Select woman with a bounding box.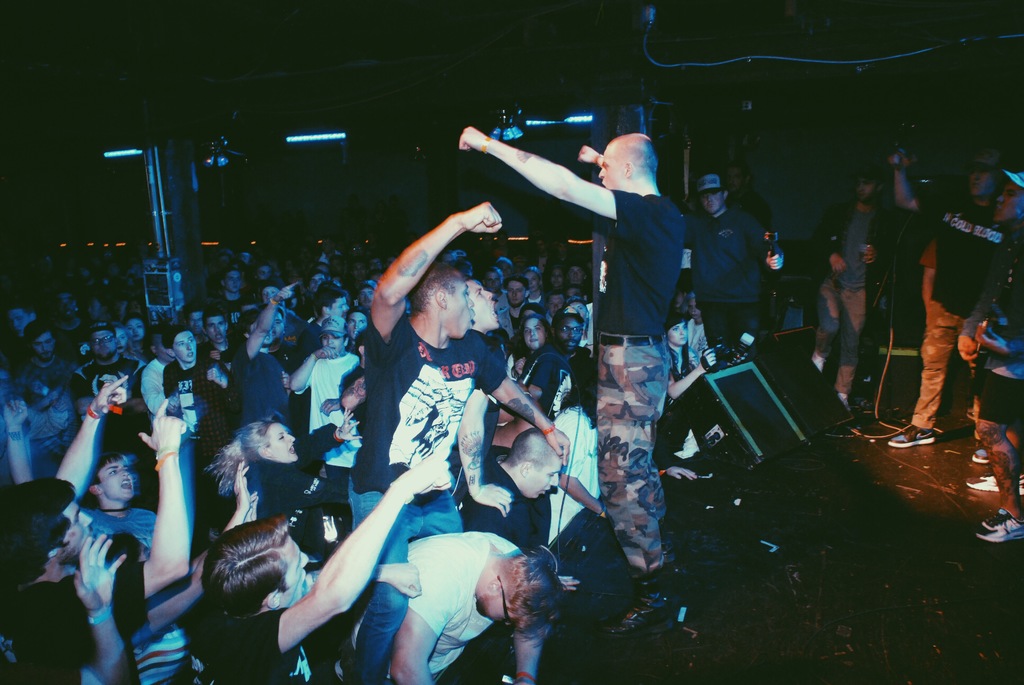
<bbox>205, 405, 362, 556</bbox>.
